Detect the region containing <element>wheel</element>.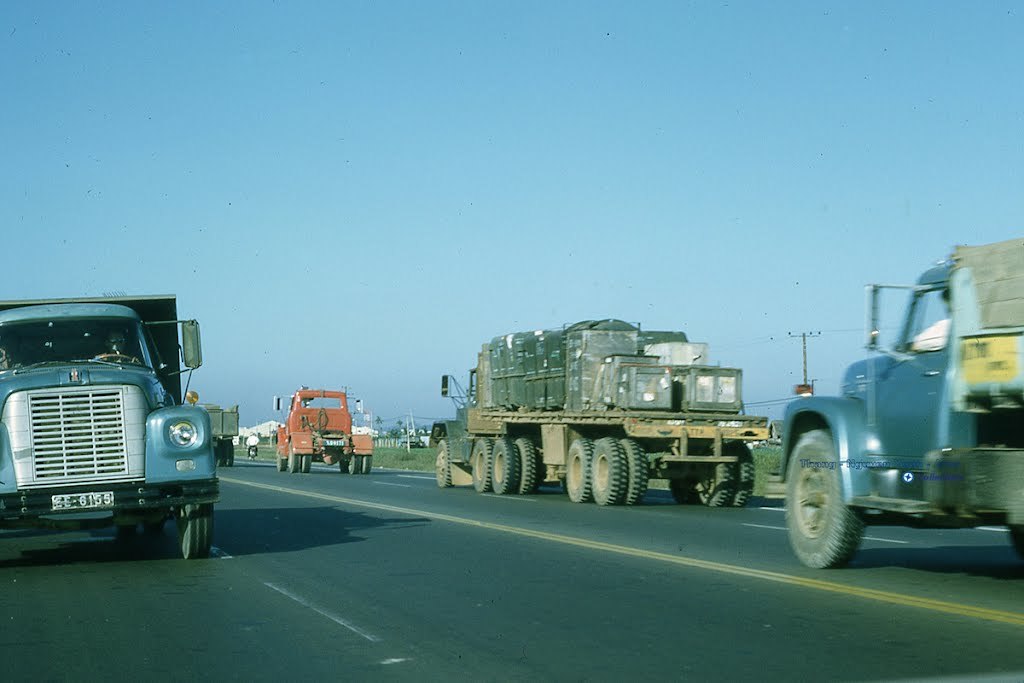
bbox(731, 445, 755, 508).
